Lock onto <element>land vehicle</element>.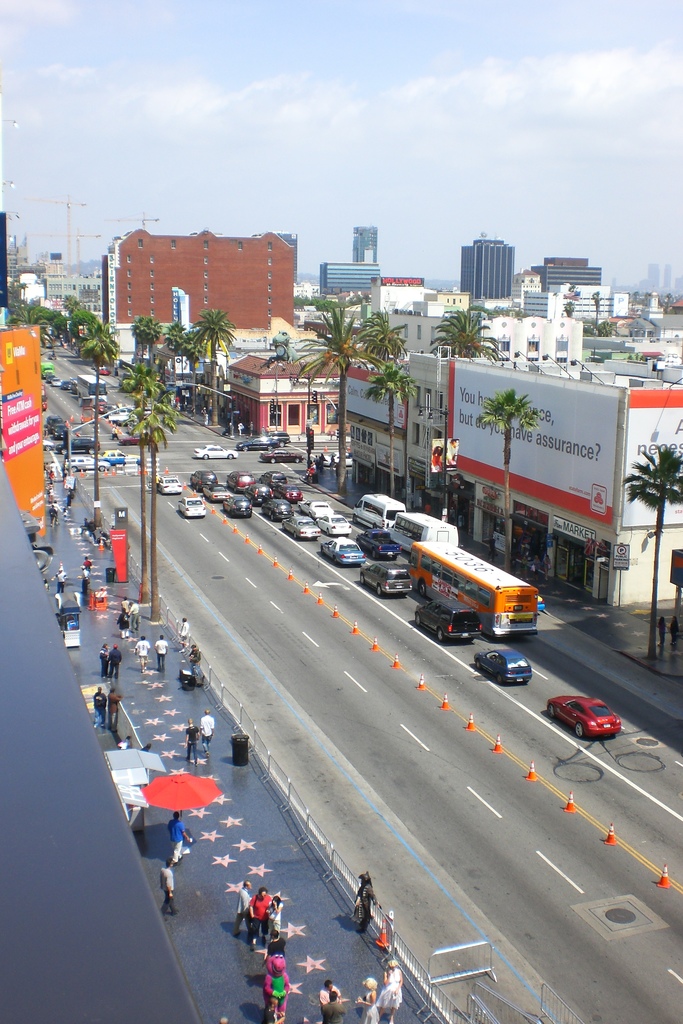
Locked: bbox=[62, 382, 70, 387].
